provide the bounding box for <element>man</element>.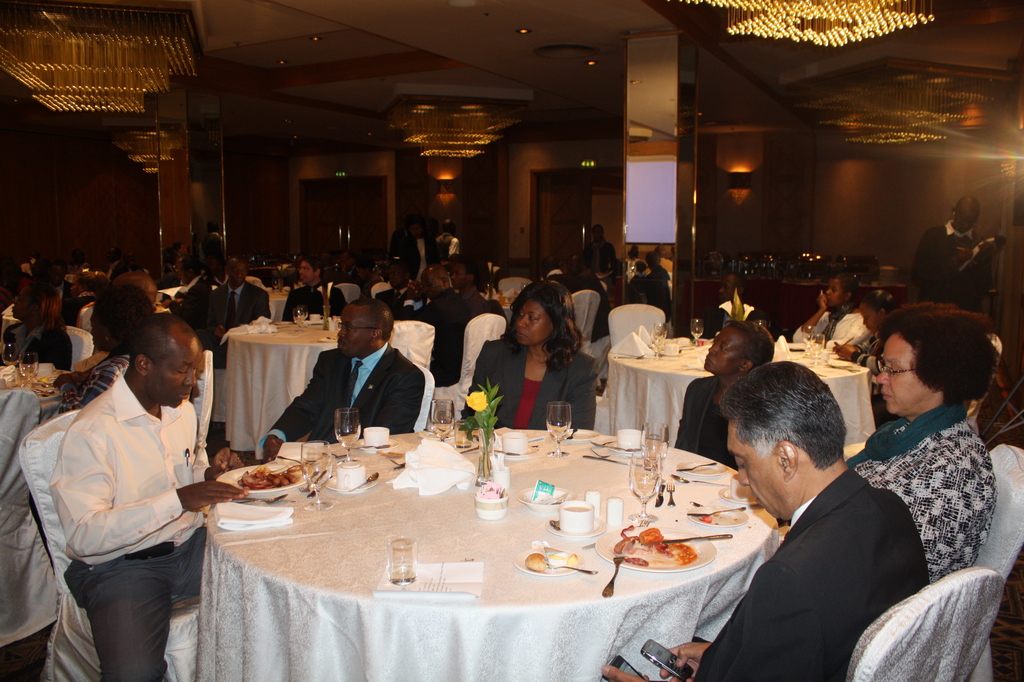
<box>638,251,667,321</box>.
